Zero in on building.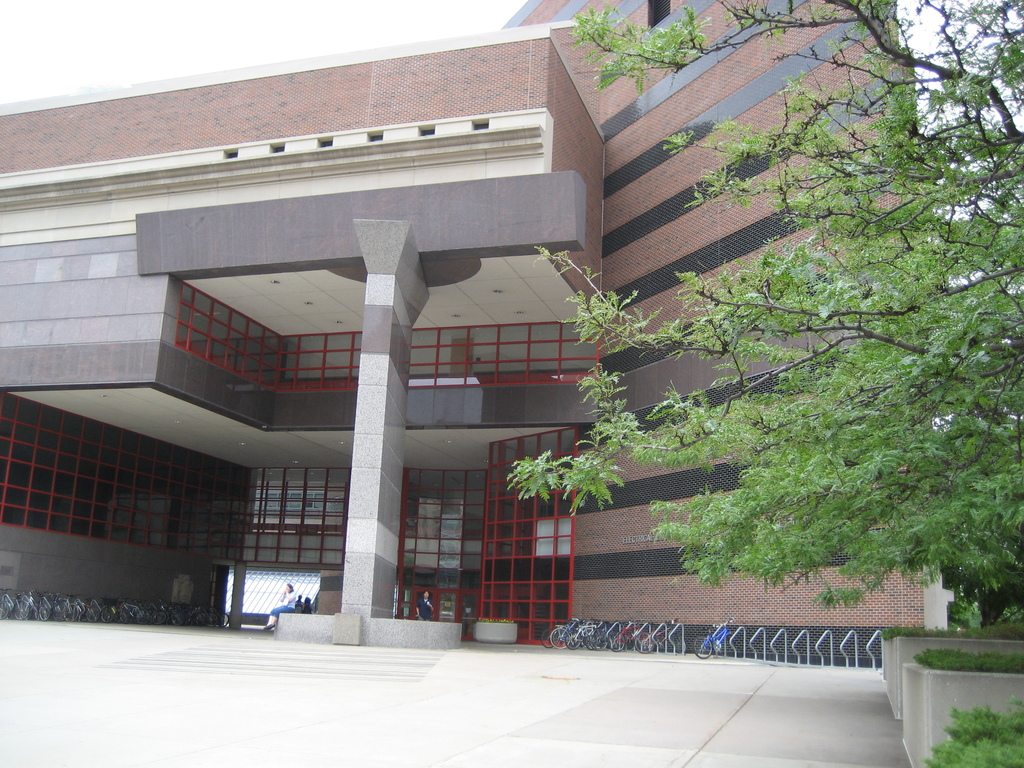
Zeroed in: (x1=0, y1=0, x2=945, y2=671).
